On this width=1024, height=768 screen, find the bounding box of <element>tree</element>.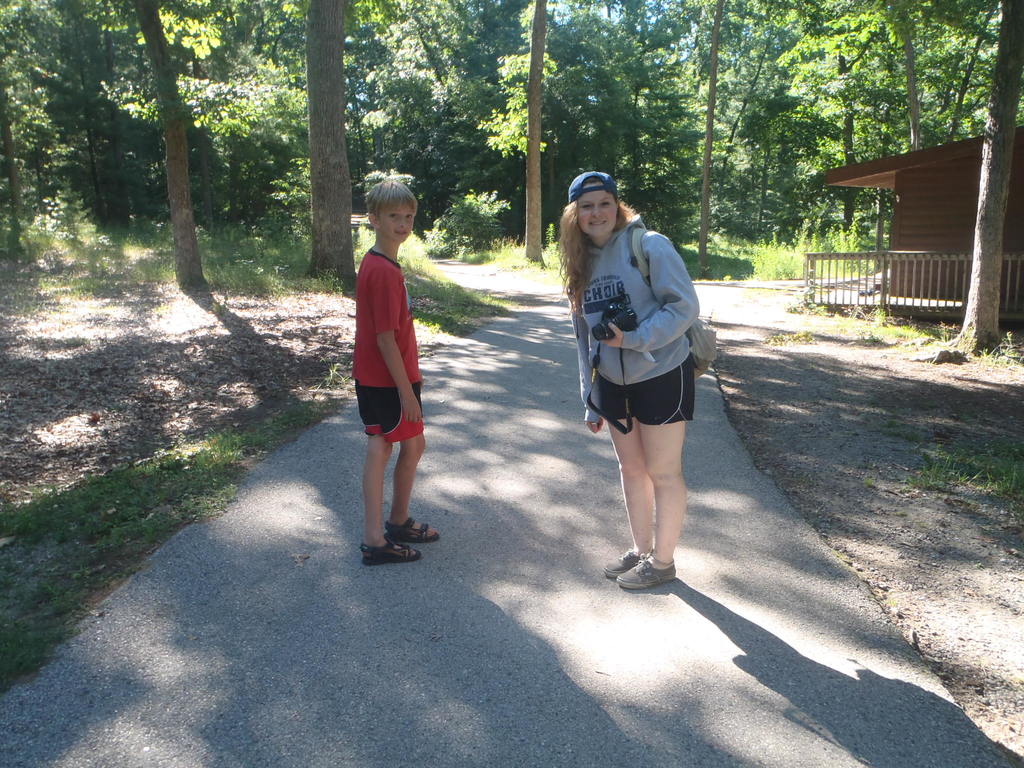
Bounding box: <bbox>522, 0, 545, 262</bbox>.
